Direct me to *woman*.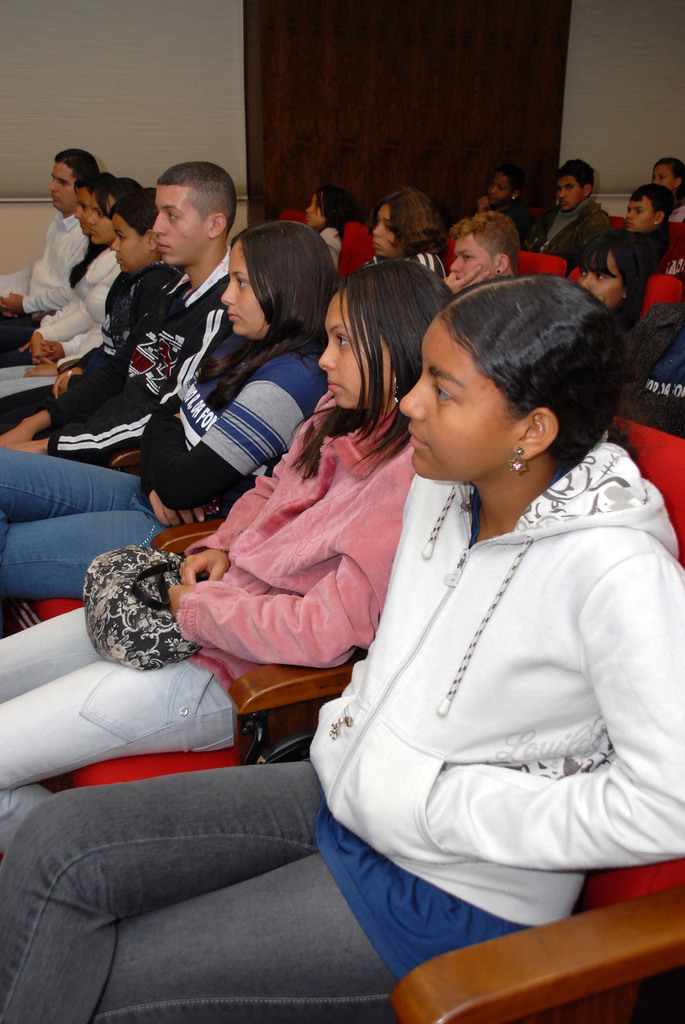
Direction: pyautogui.locateOnScreen(6, 172, 111, 361).
